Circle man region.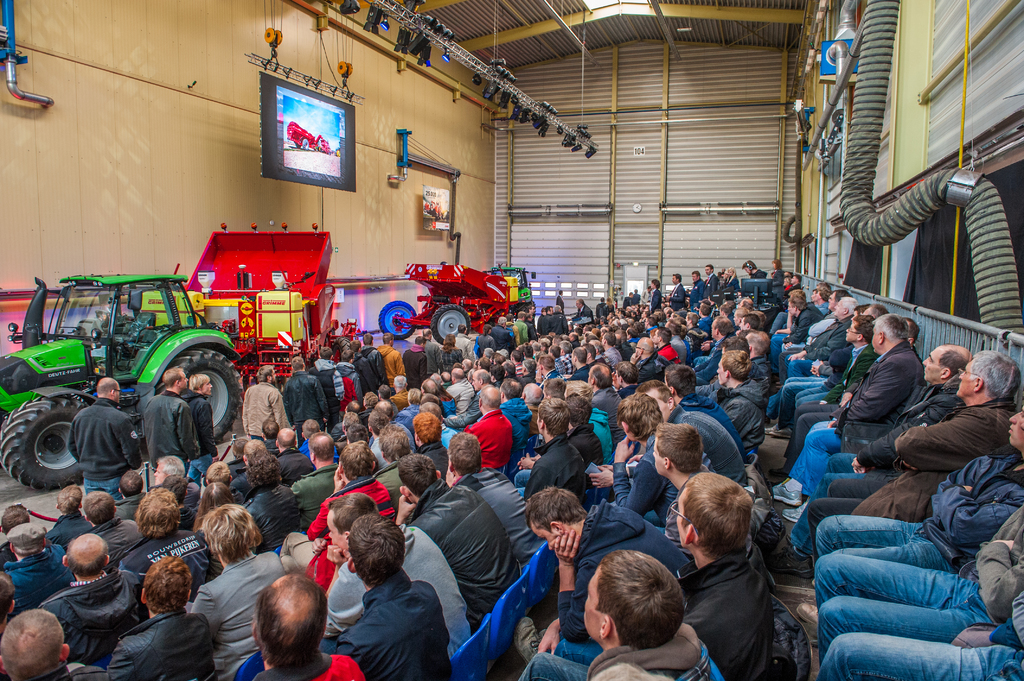
Region: [669, 275, 684, 305].
